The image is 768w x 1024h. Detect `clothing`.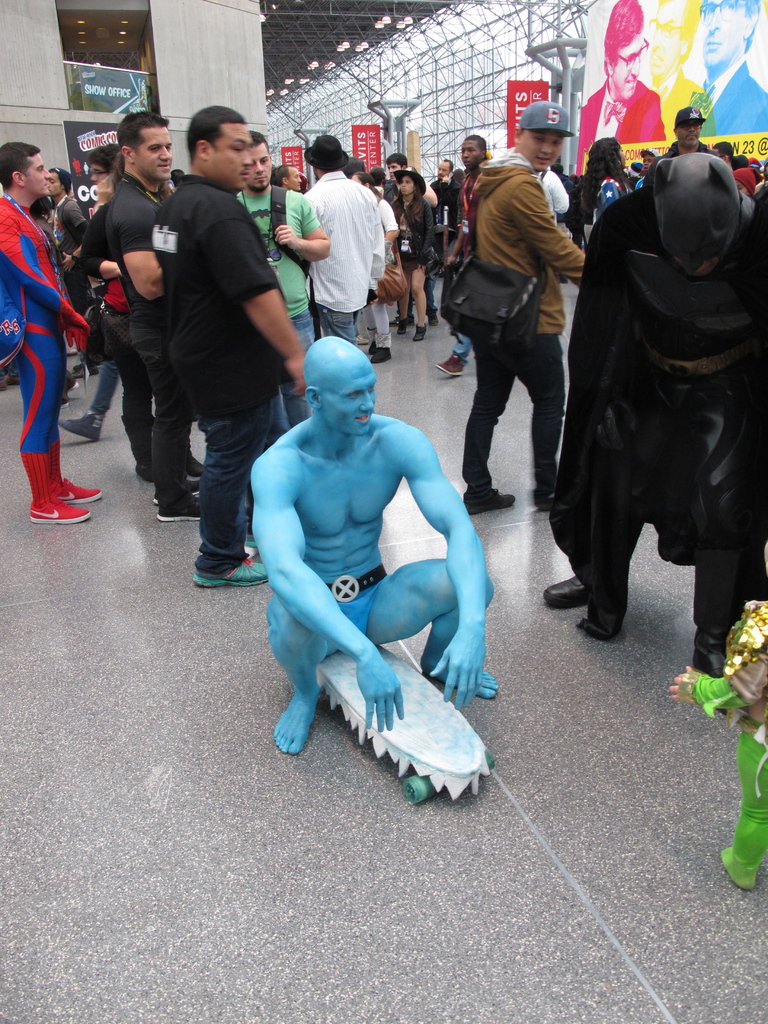
Detection: crop(54, 192, 77, 248).
